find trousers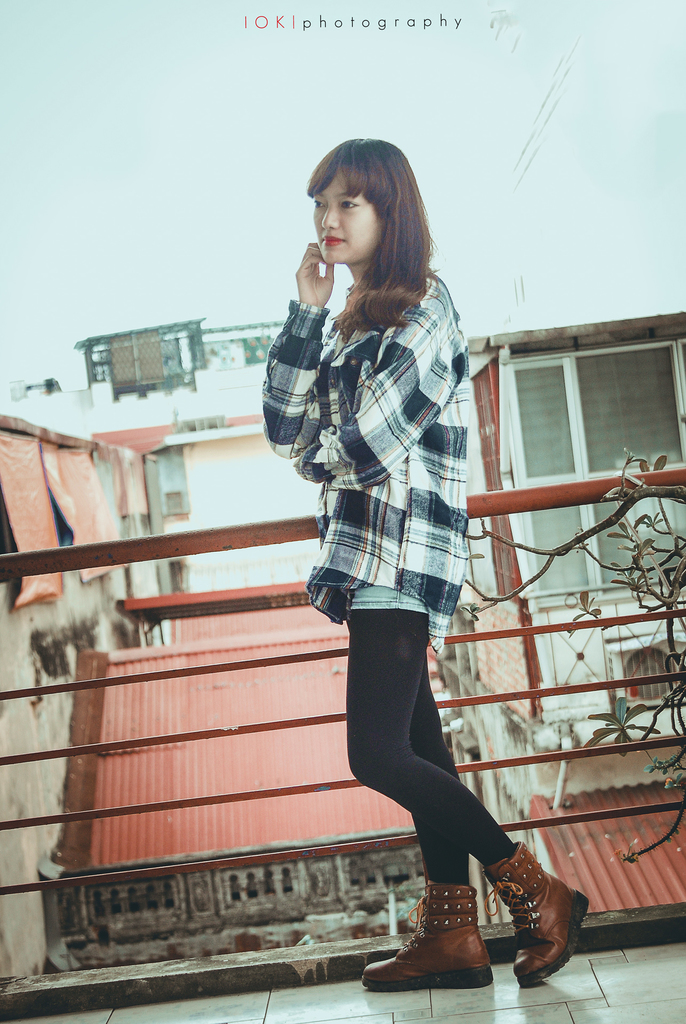
box(348, 627, 498, 896)
